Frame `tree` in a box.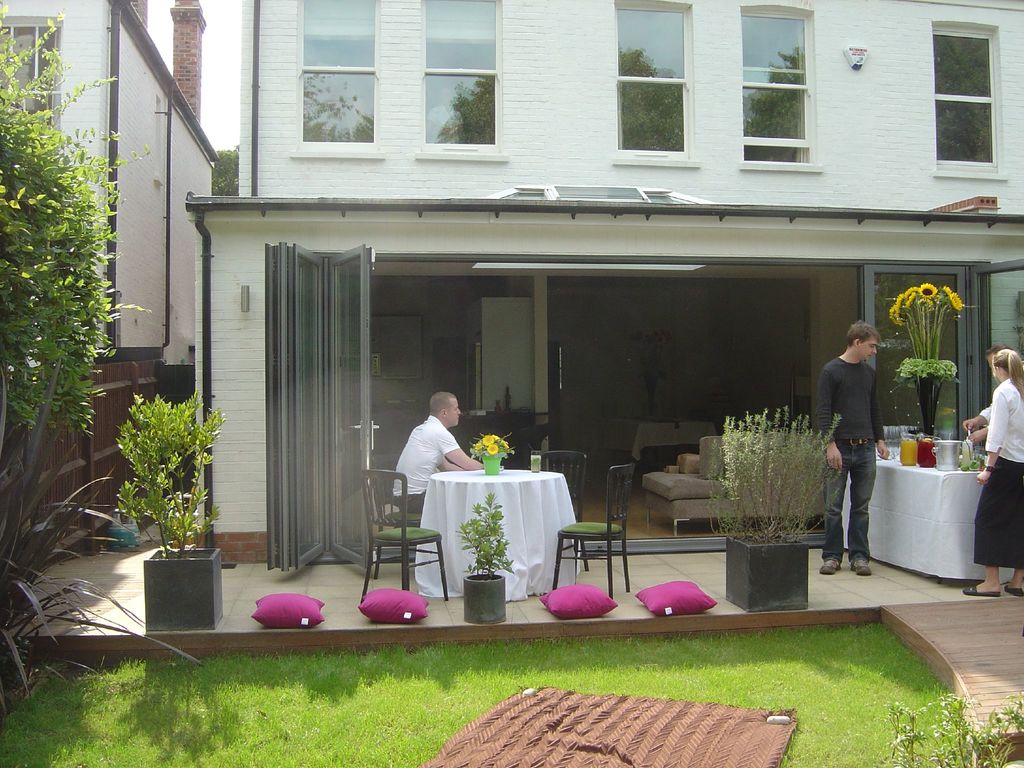
left=5, top=52, right=123, bottom=510.
